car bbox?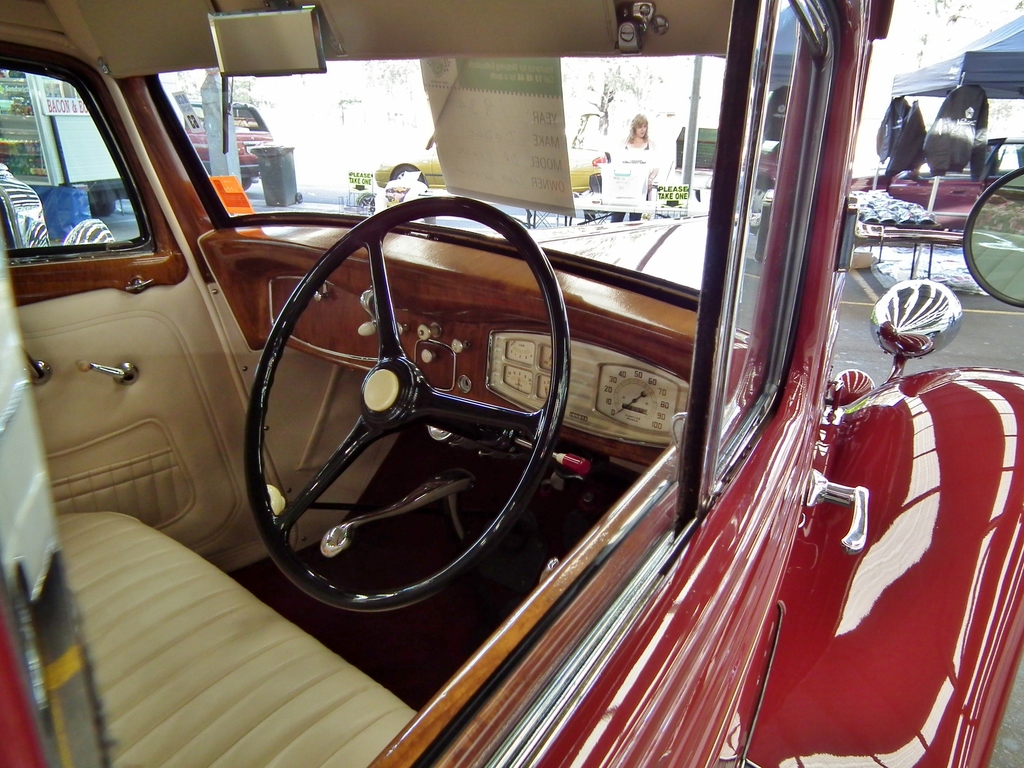
(left=0, top=0, right=1023, bottom=767)
